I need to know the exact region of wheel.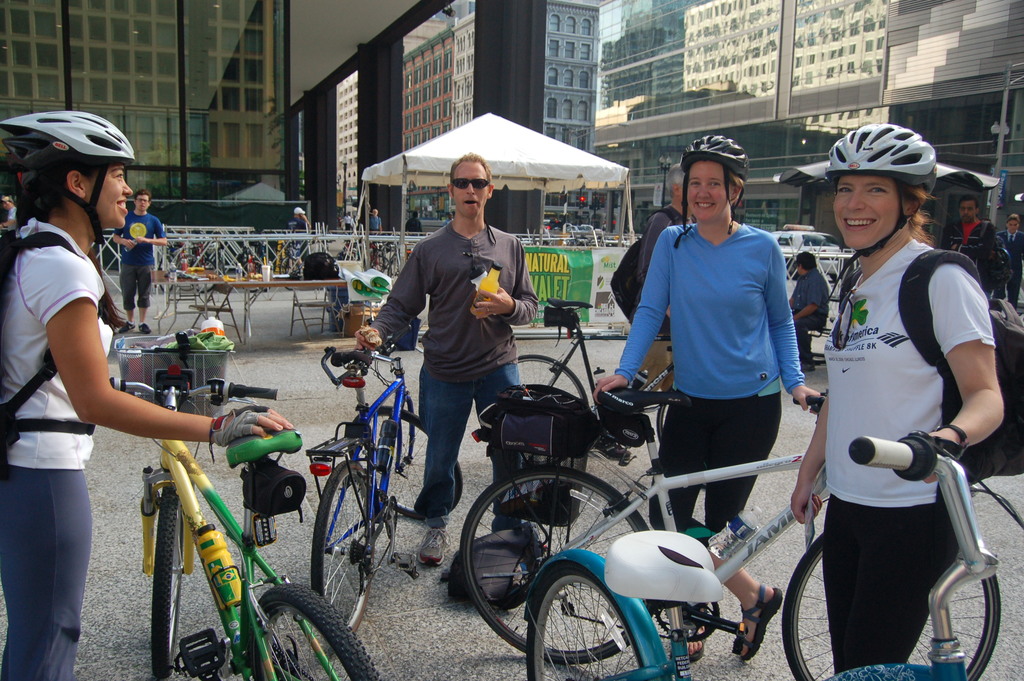
Region: [525,557,654,680].
